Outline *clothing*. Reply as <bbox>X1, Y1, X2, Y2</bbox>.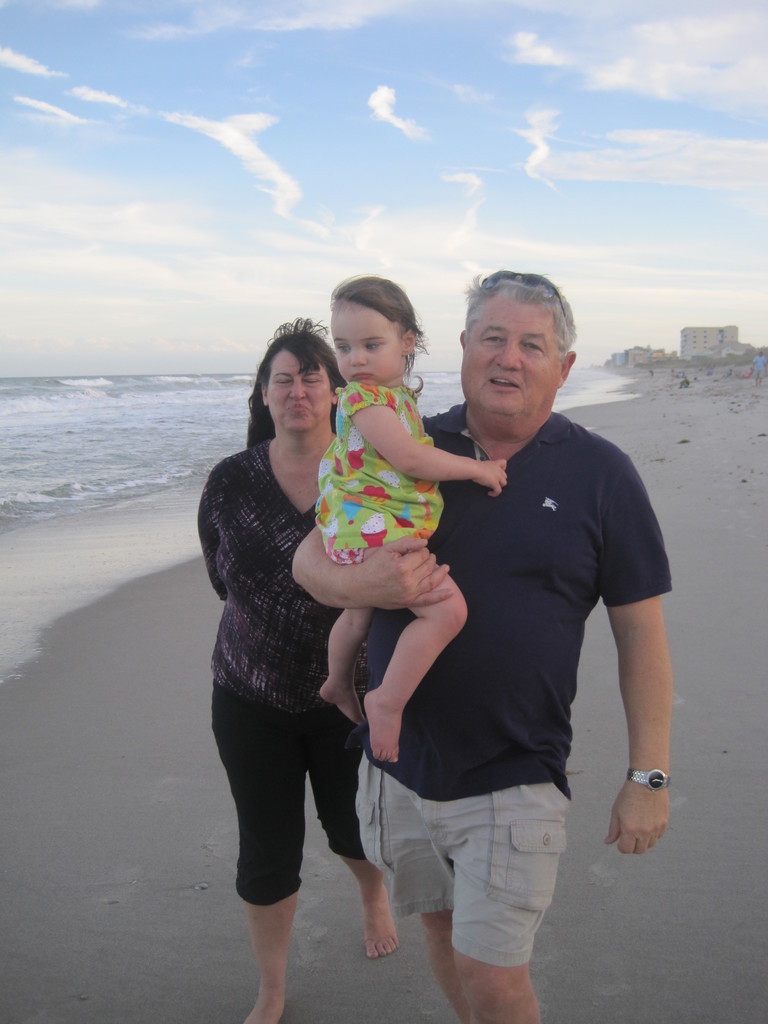
<bbox>320, 383, 451, 568</bbox>.
